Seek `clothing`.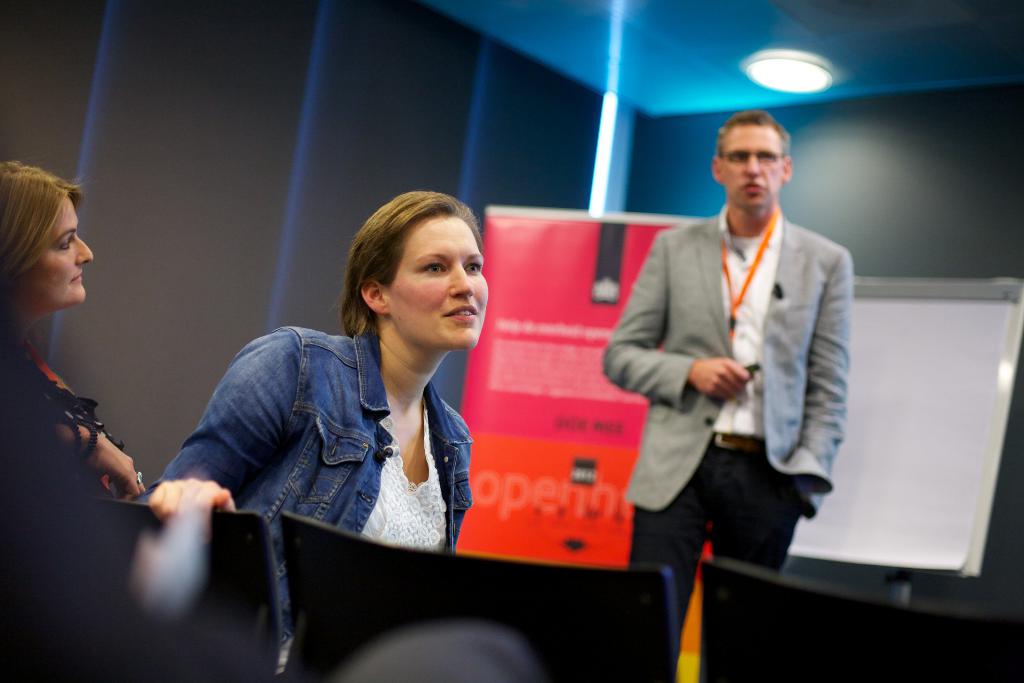
<box>609,154,861,582</box>.
